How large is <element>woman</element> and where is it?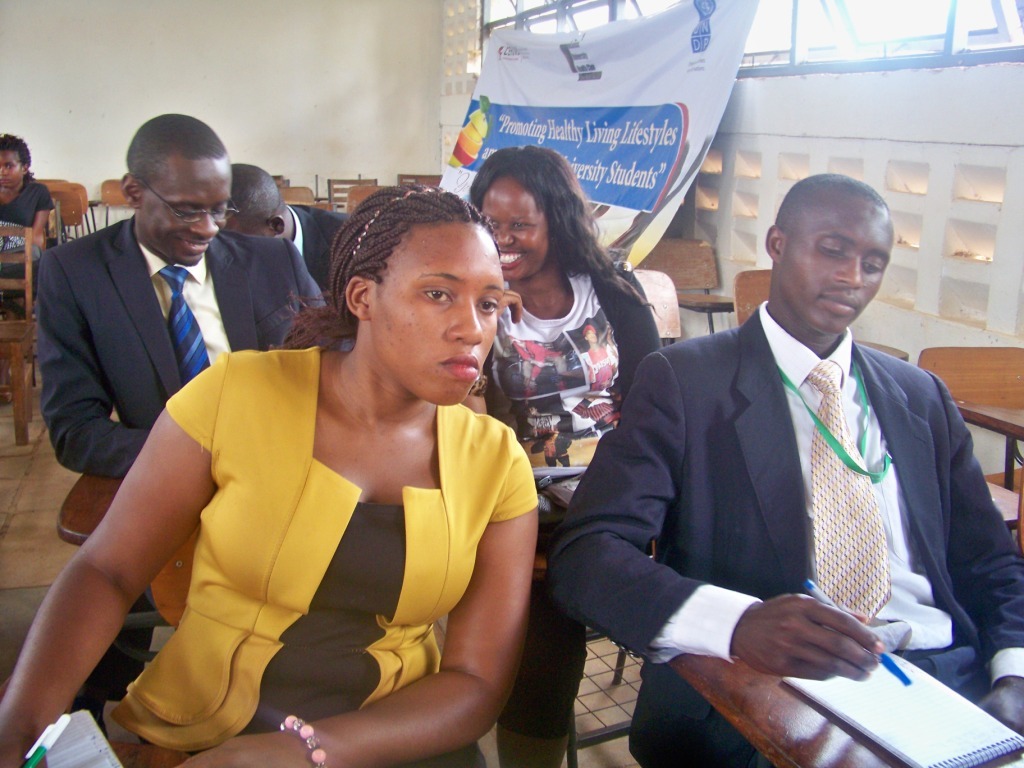
Bounding box: select_region(465, 145, 663, 767).
